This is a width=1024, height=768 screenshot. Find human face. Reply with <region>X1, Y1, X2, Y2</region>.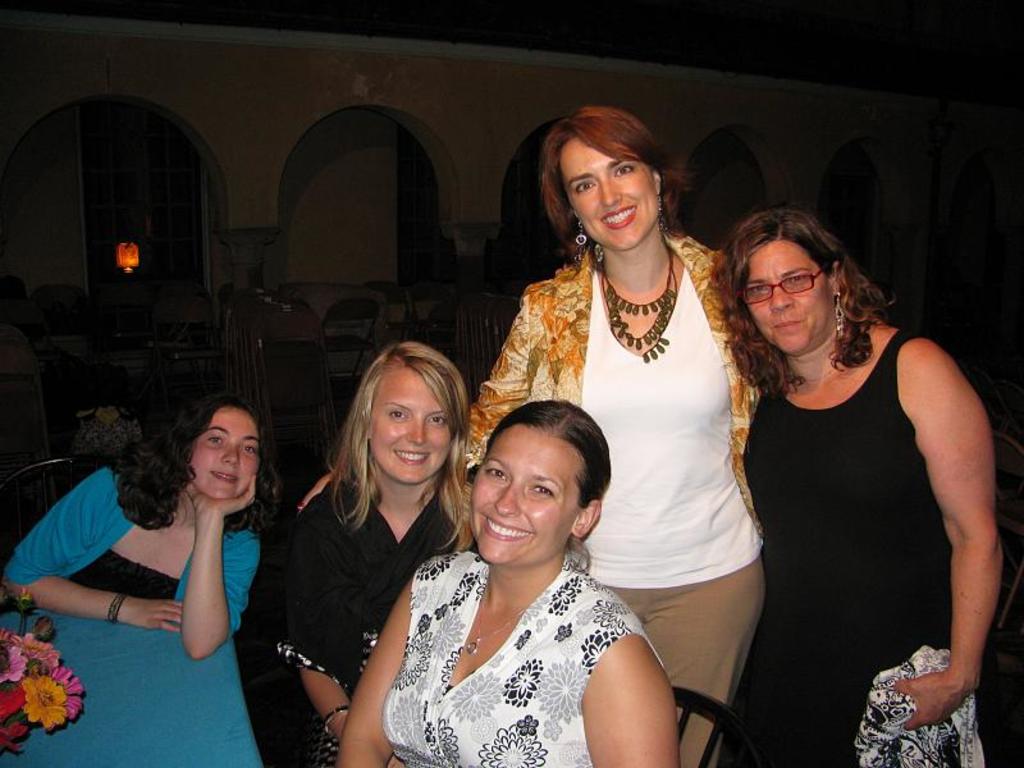
<region>559, 136, 657, 252</region>.
